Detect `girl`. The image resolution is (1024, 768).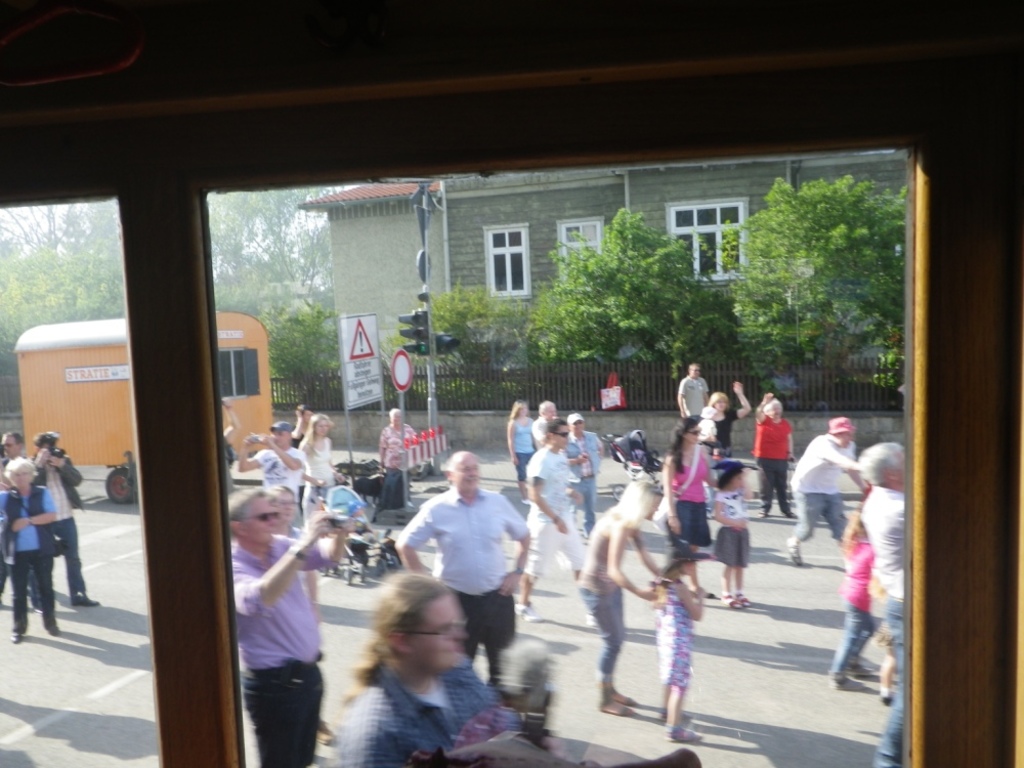
bbox(707, 457, 754, 608).
